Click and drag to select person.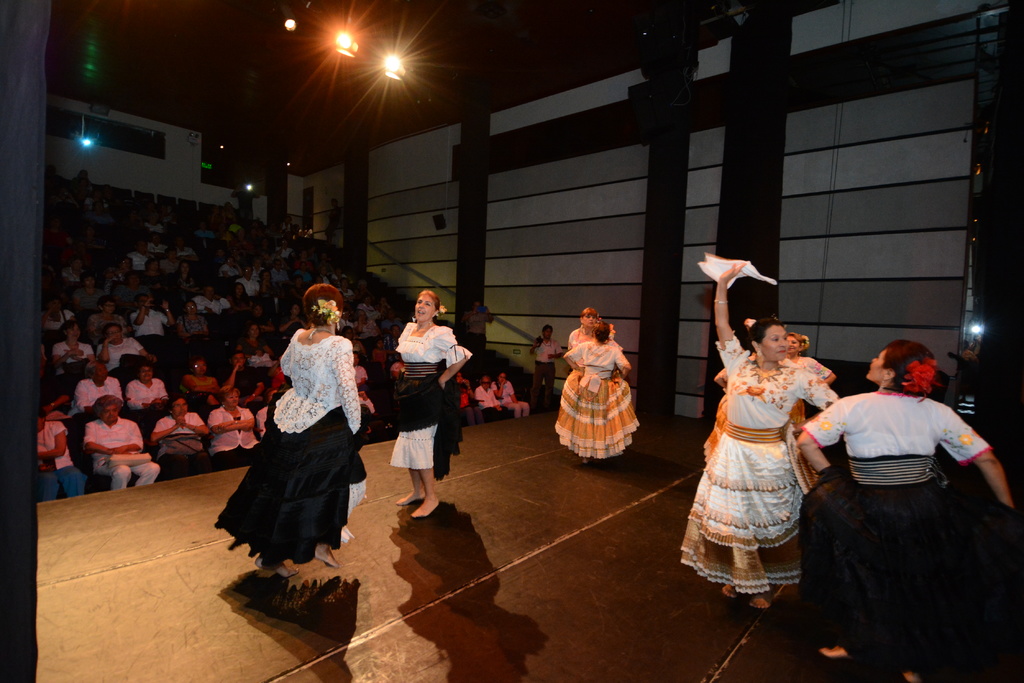
Selection: x1=559, y1=293, x2=644, y2=468.
